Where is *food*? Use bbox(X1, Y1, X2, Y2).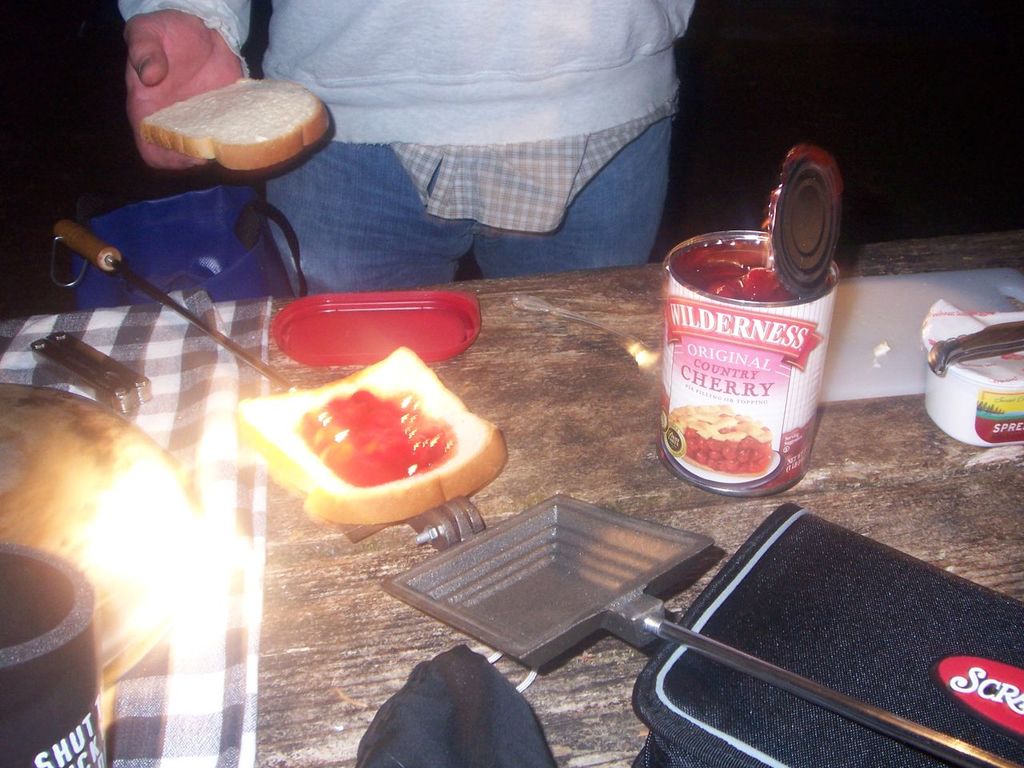
bbox(682, 426, 773, 474).
